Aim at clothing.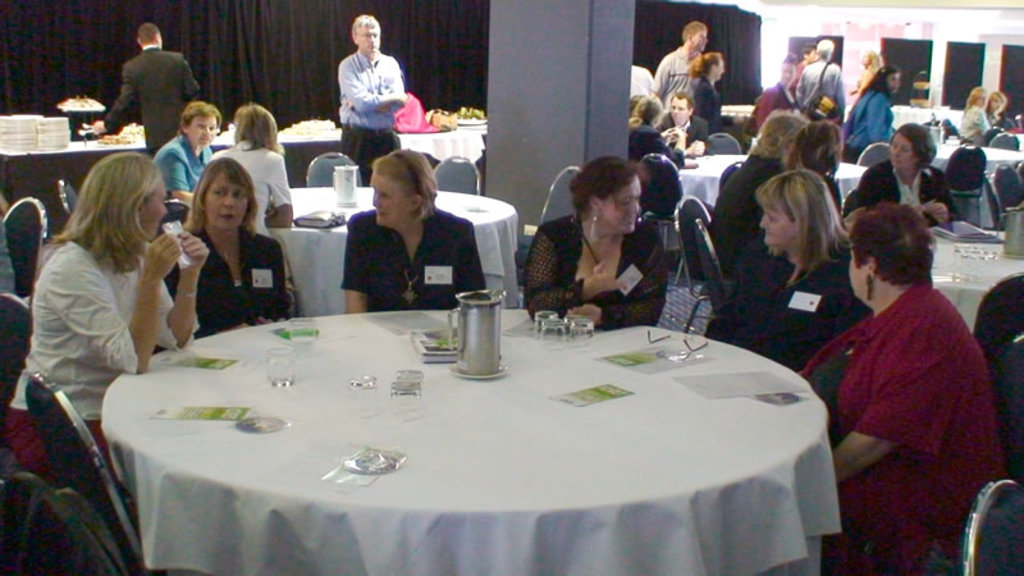
Aimed at 645:49:712:116.
